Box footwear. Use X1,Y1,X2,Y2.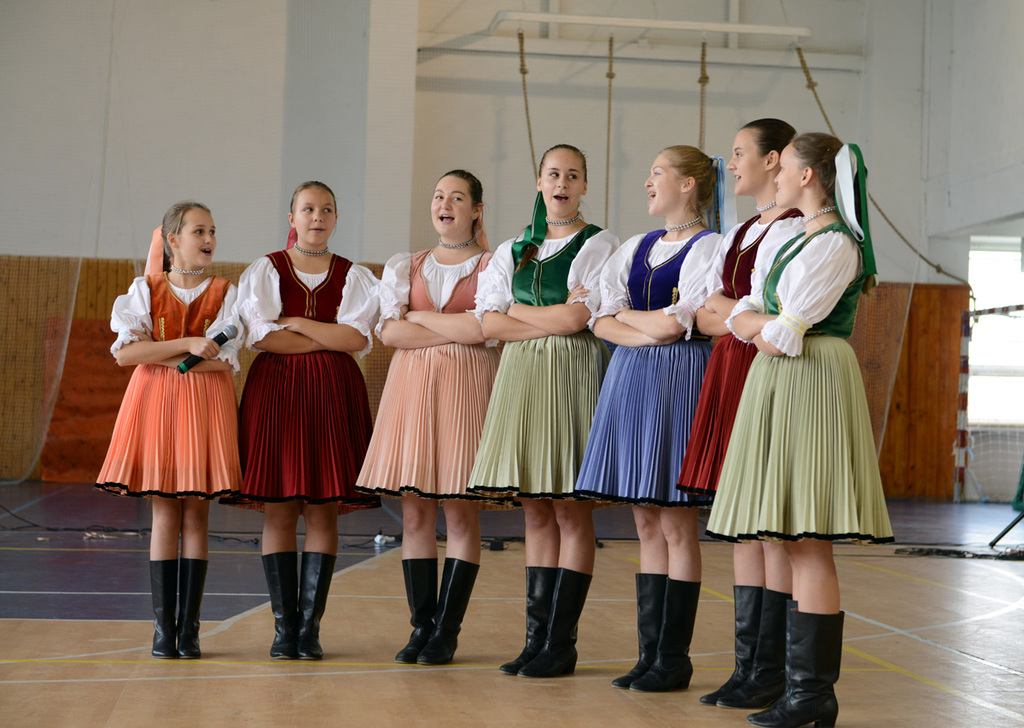
631,575,693,696.
